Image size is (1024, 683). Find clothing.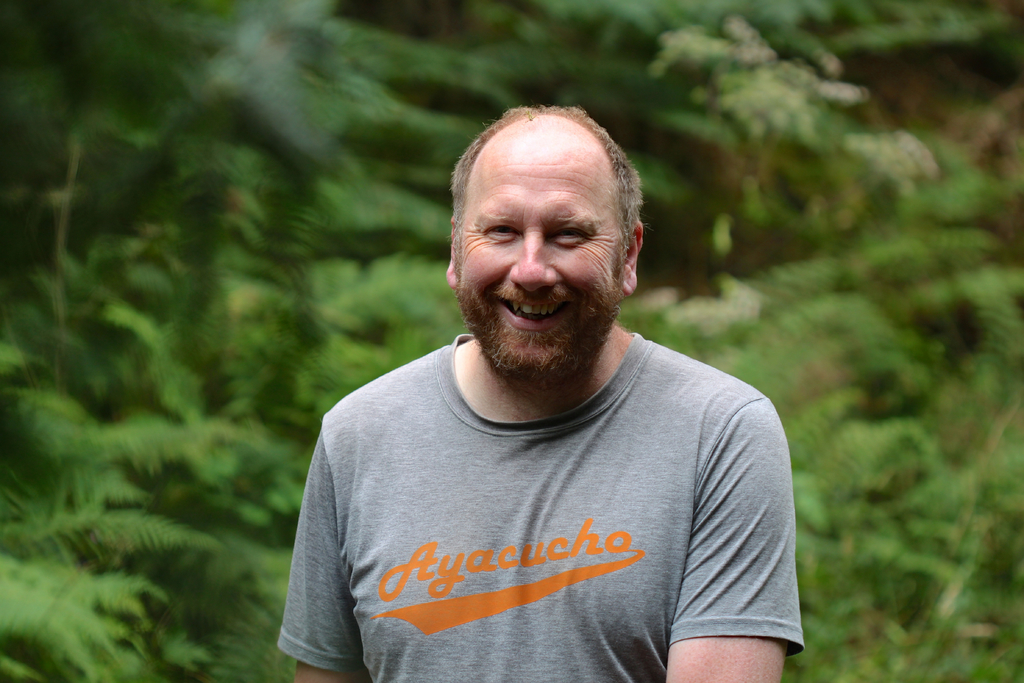
BBox(262, 308, 822, 670).
